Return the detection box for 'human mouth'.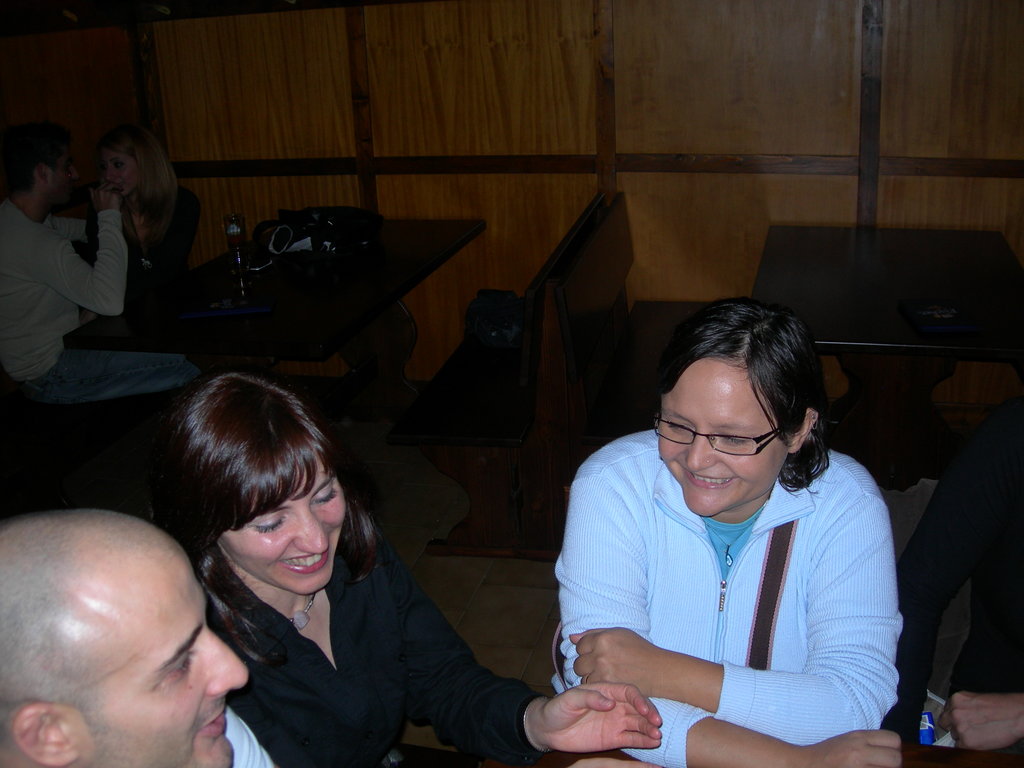
bbox(276, 546, 328, 575).
